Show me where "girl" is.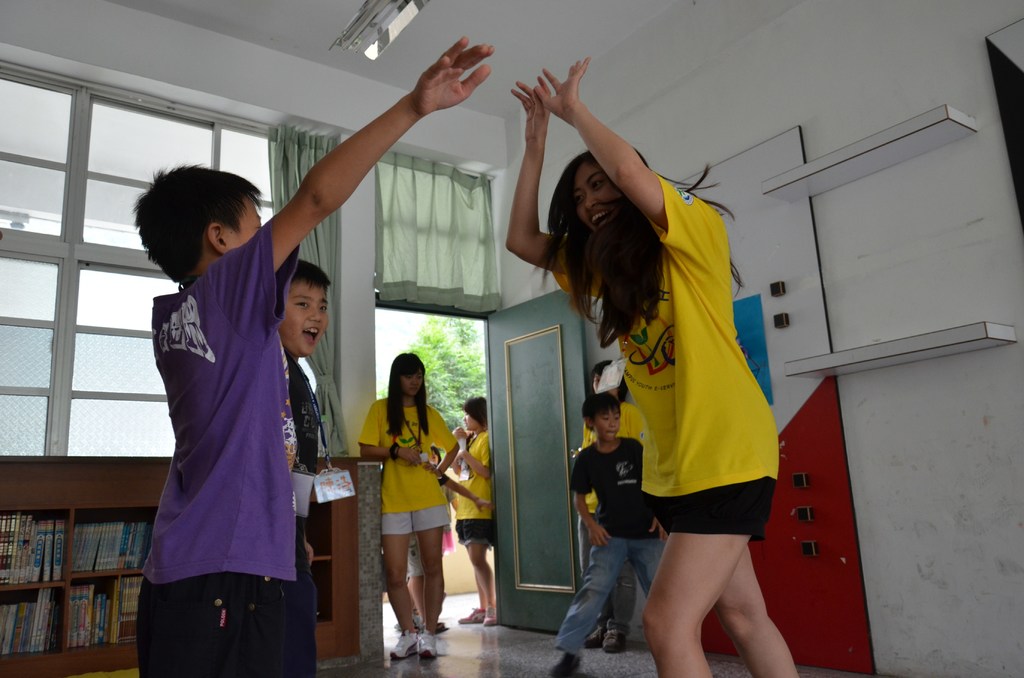
"girl" is at <bbox>356, 352, 455, 665</bbox>.
